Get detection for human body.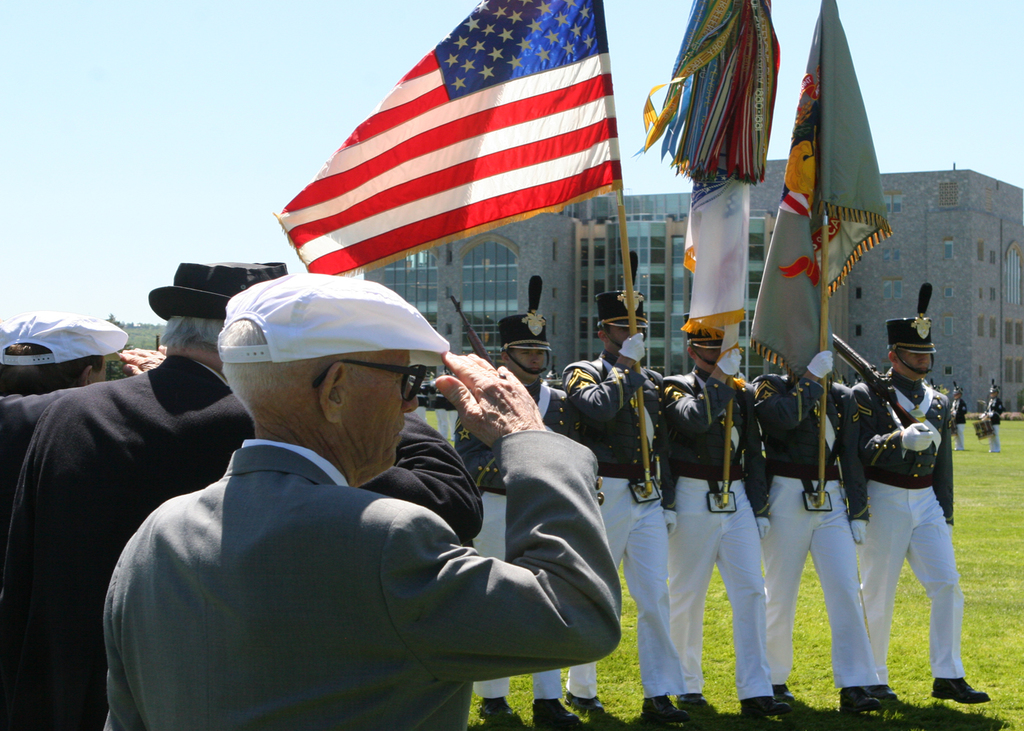
Detection: <bbox>848, 303, 997, 706</bbox>.
